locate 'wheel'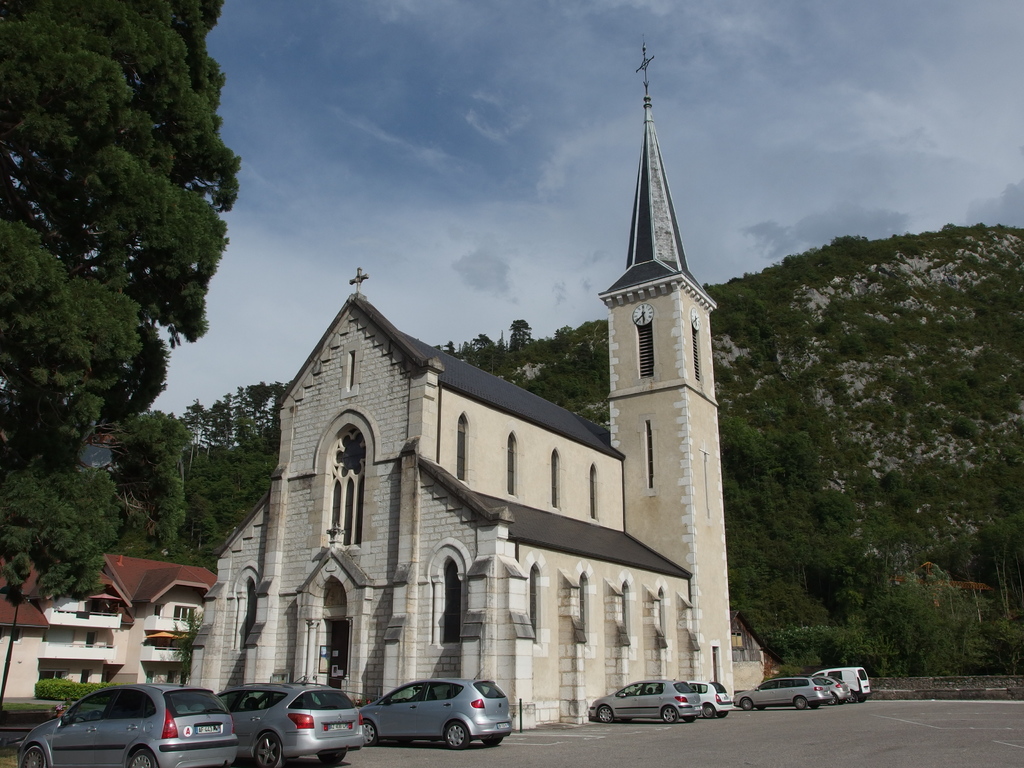
BBox(598, 707, 614, 723)
